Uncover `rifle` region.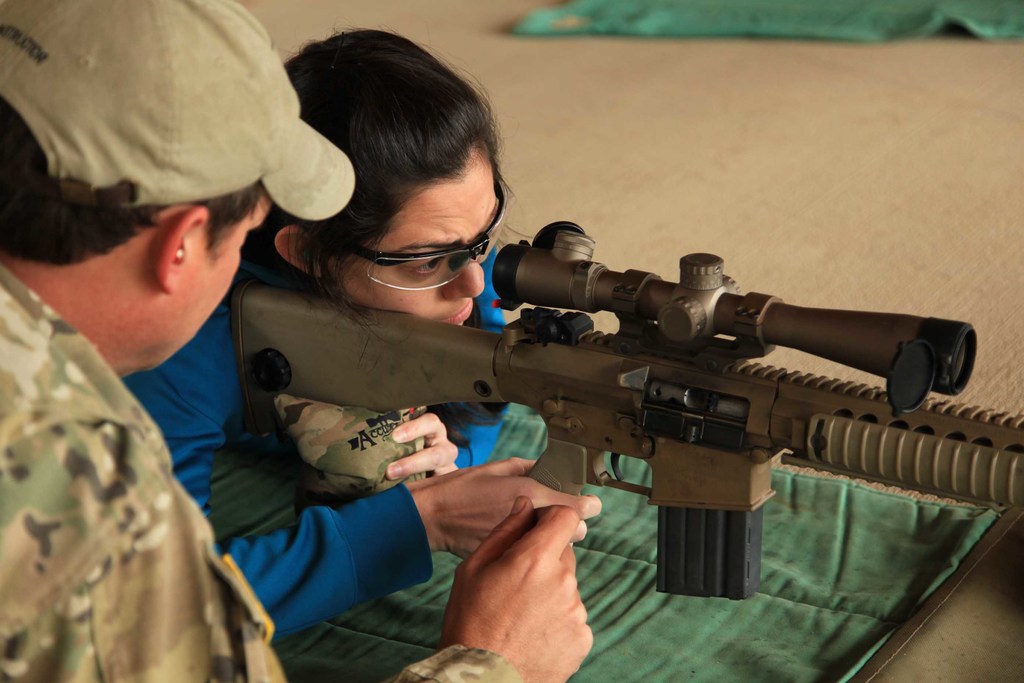
Uncovered: (258, 229, 1023, 613).
